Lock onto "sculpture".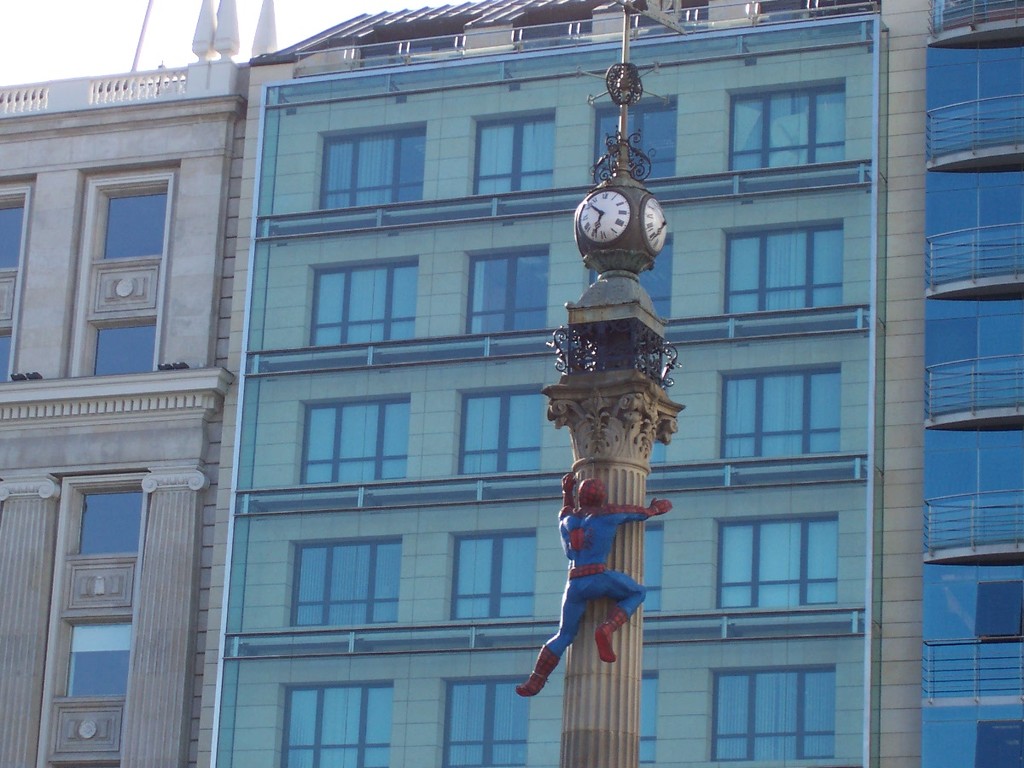
Locked: {"left": 513, "top": 468, "right": 670, "bottom": 698}.
